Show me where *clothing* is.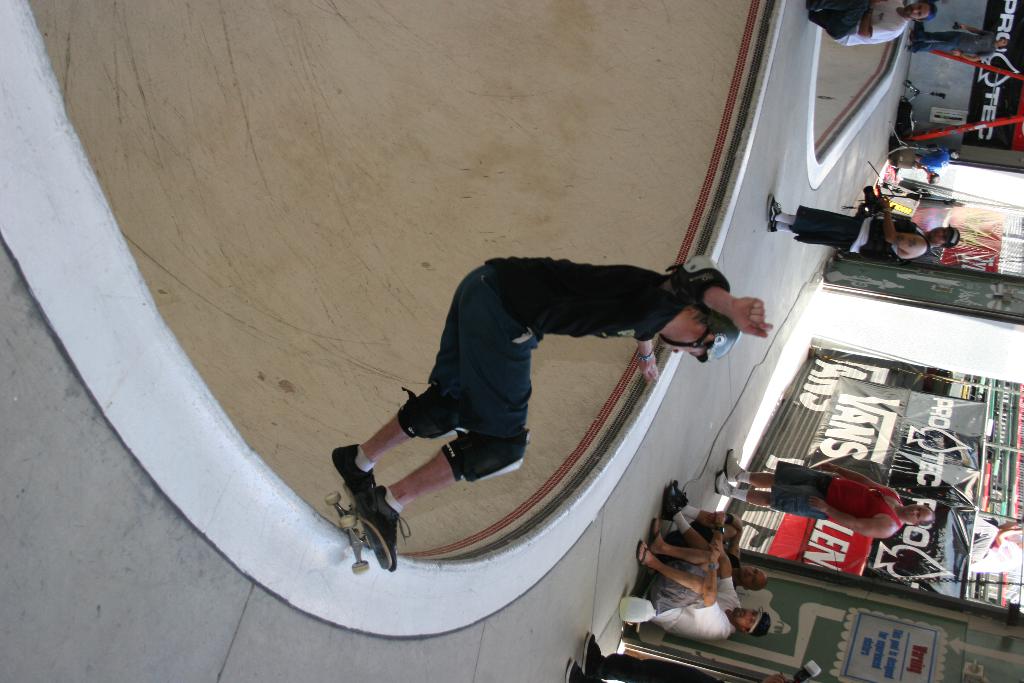
*clothing* is at 796, 202, 925, 284.
